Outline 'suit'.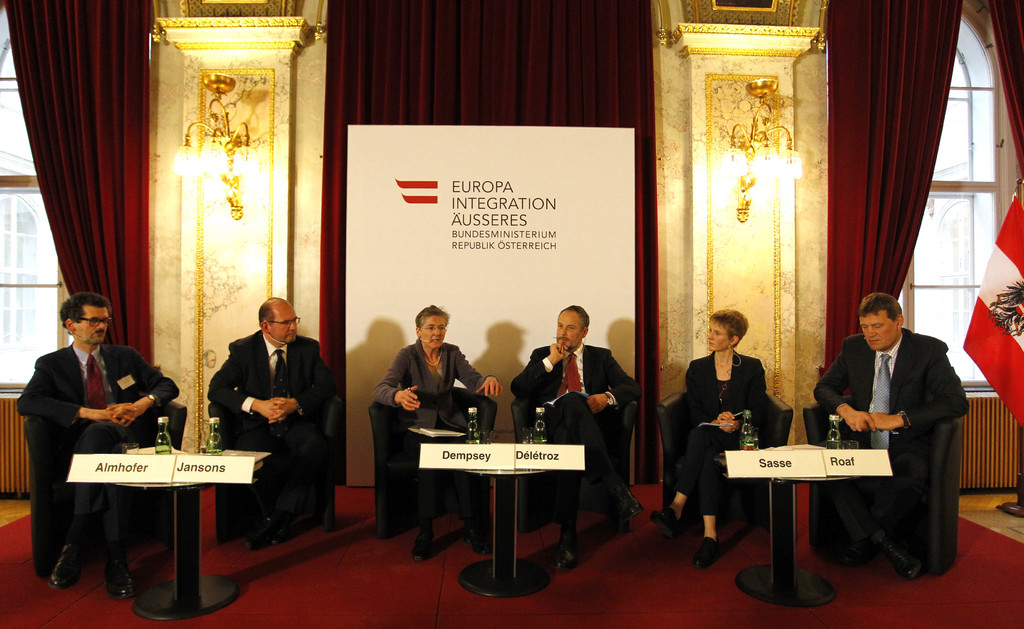
Outline: Rect(510, 345, 644, 535).
